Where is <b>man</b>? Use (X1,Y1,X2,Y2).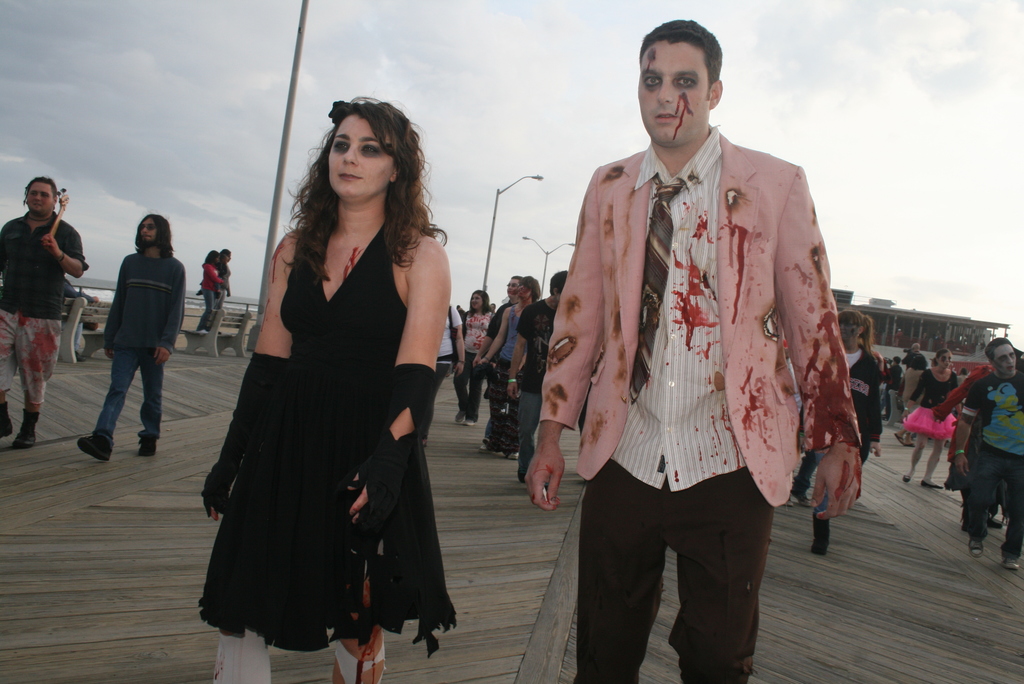
(74,216,168,452).
